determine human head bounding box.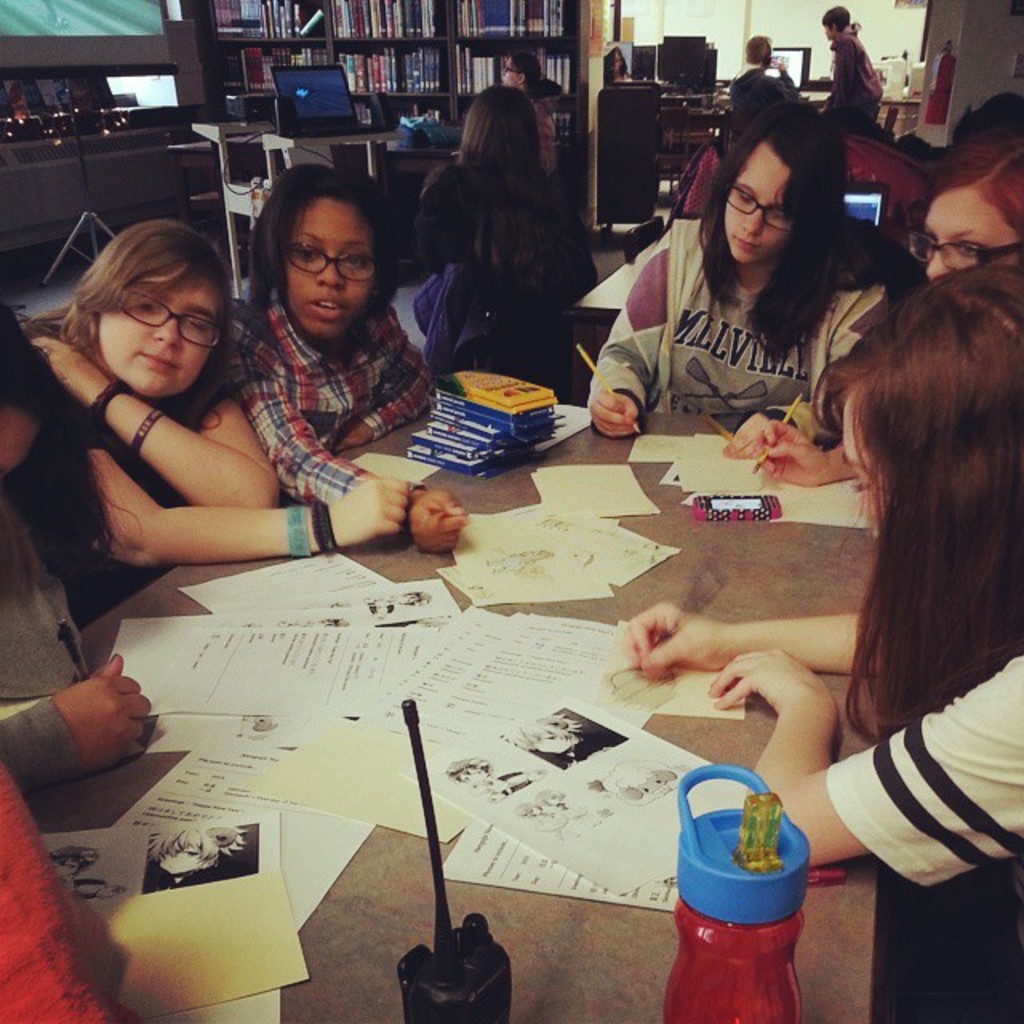
Determined: crop(832, 261, 1022, 670).
